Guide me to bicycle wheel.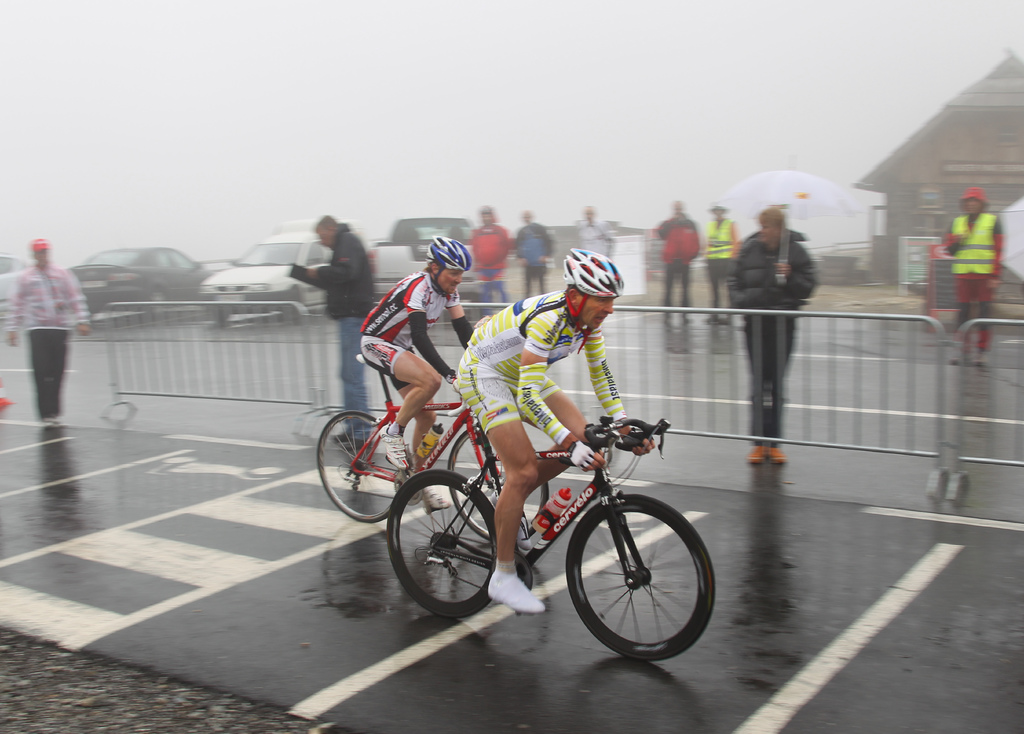
Guidance: [317, 410, 404, 526].
